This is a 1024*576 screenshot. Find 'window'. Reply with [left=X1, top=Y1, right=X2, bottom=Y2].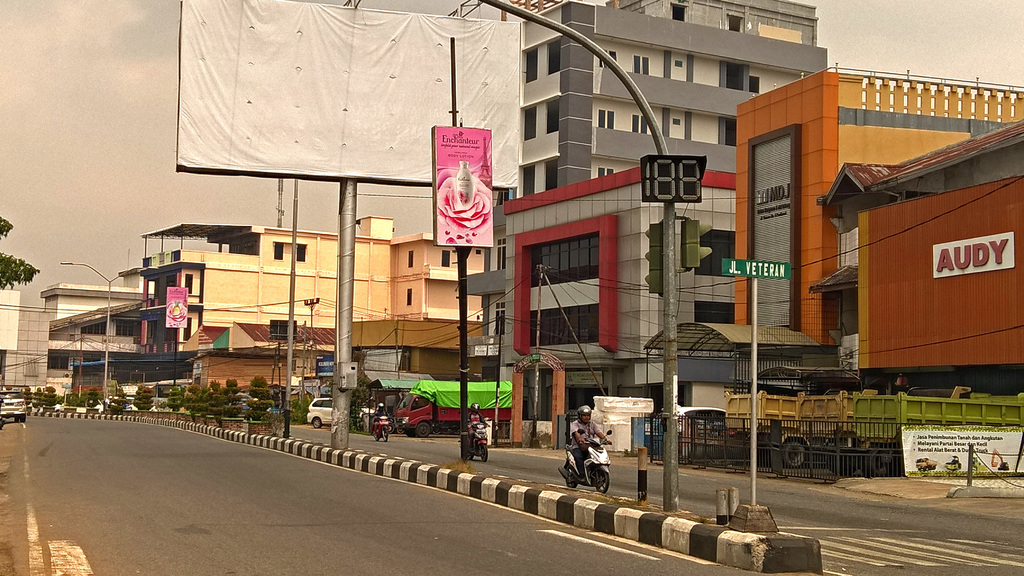
[left=524, top=234, right=598, bottom=286].
